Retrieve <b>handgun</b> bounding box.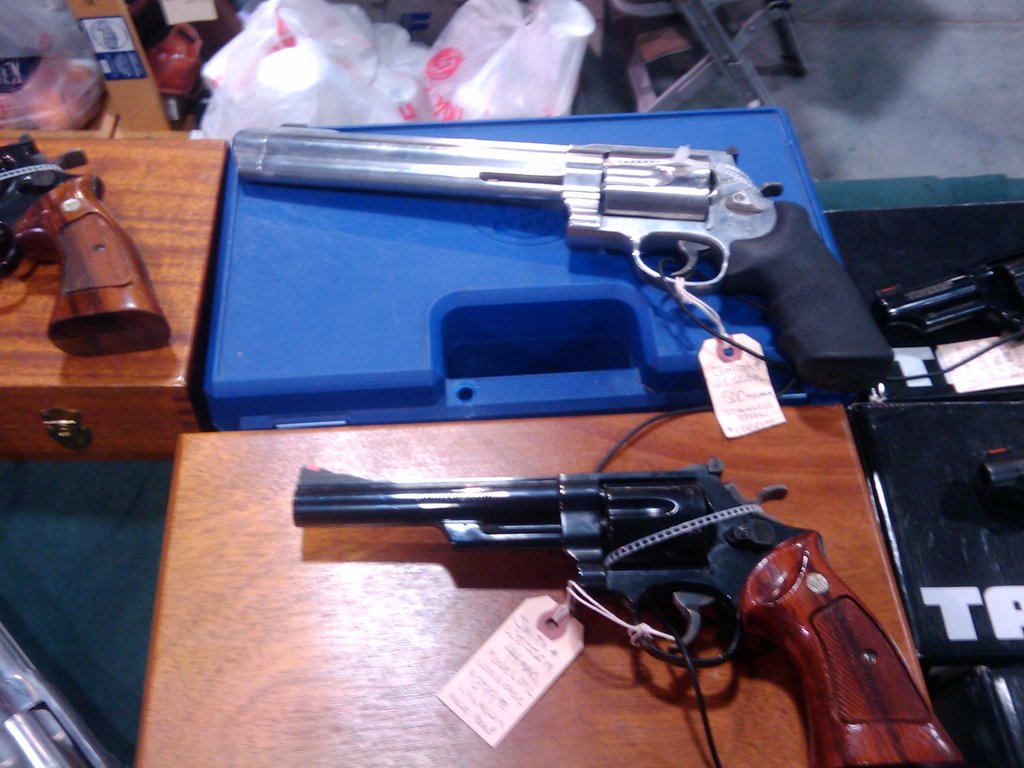
Bounding box: [x1=0, y1=628, x2=112, y2=767].
